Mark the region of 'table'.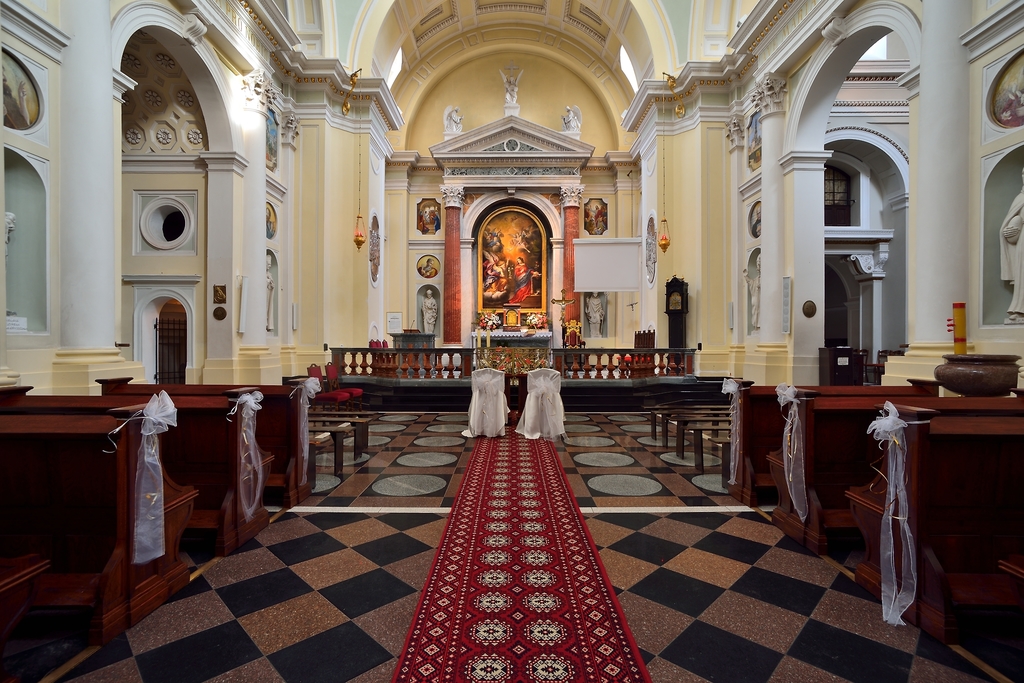
Region: BBox(775, 383, 935, 557).
